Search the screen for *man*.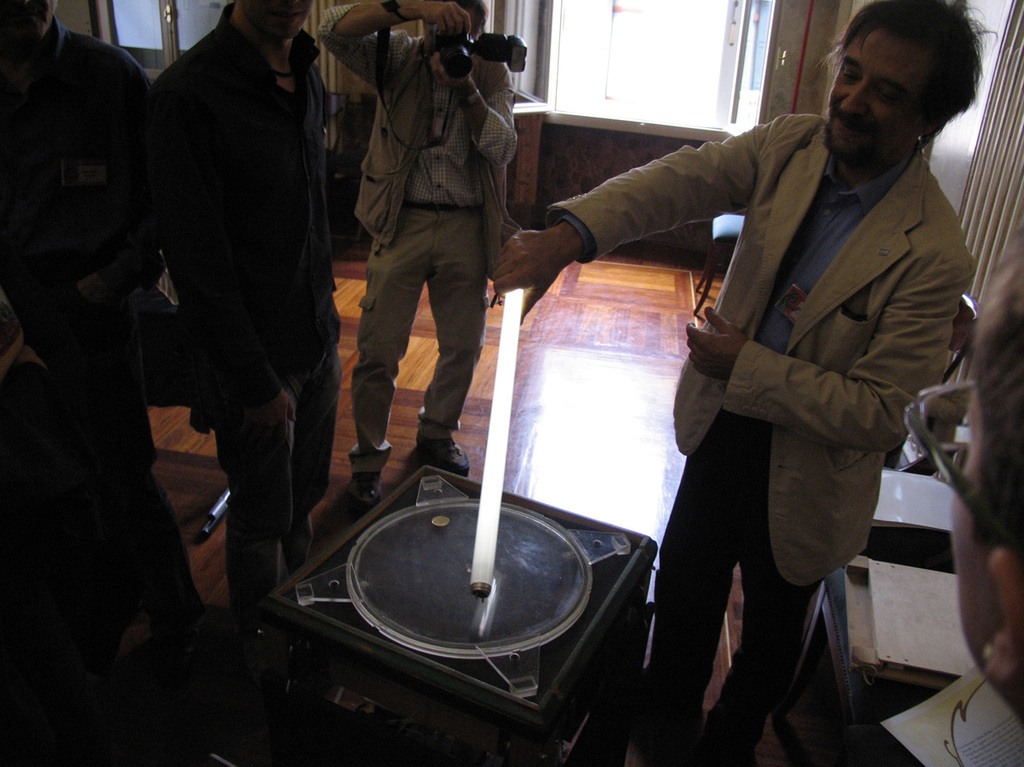
Found at box(452, 27, 961, 725).
